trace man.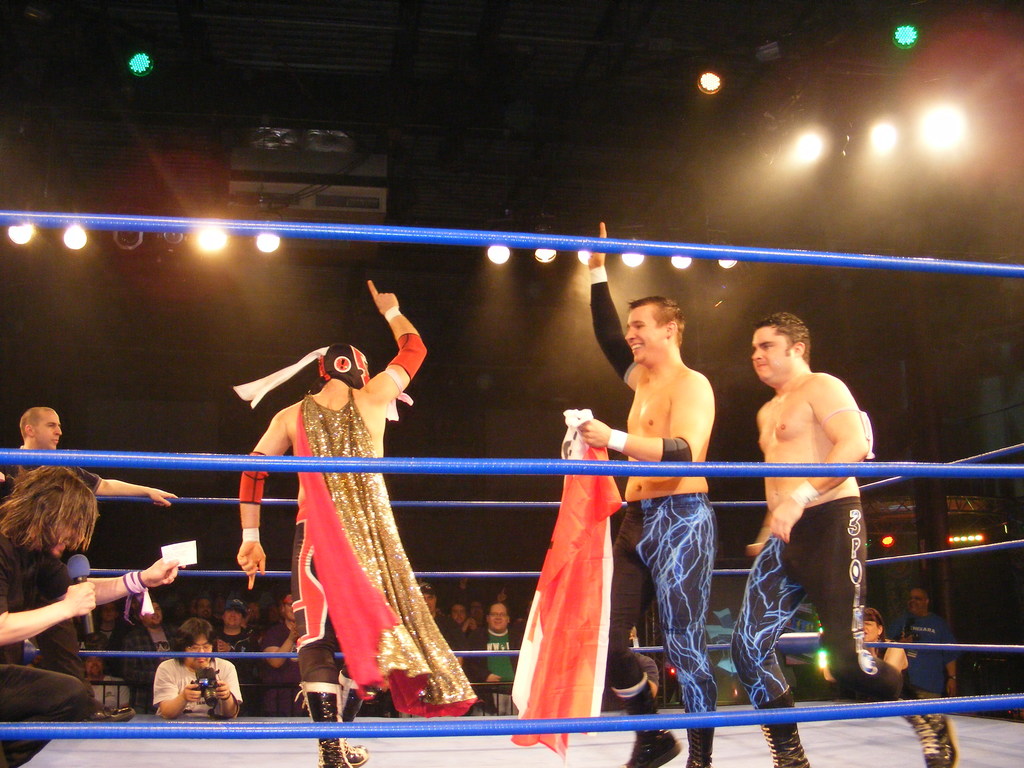
Traced to <box>891,583,959,693</box>.
